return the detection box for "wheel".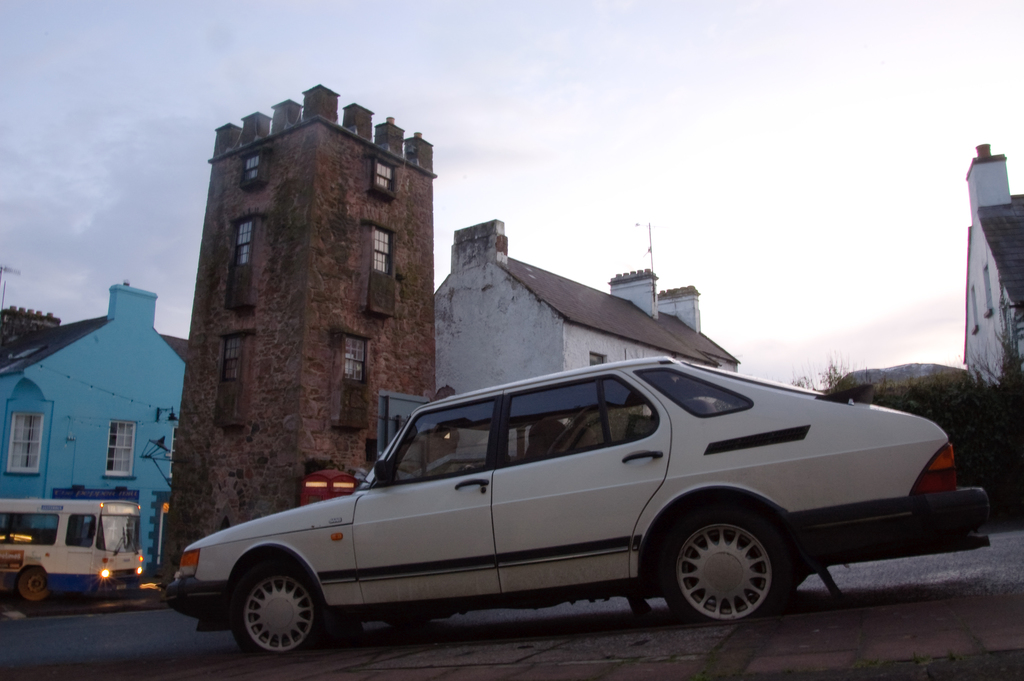
left=227, top=569, right=321, bottom=657.
